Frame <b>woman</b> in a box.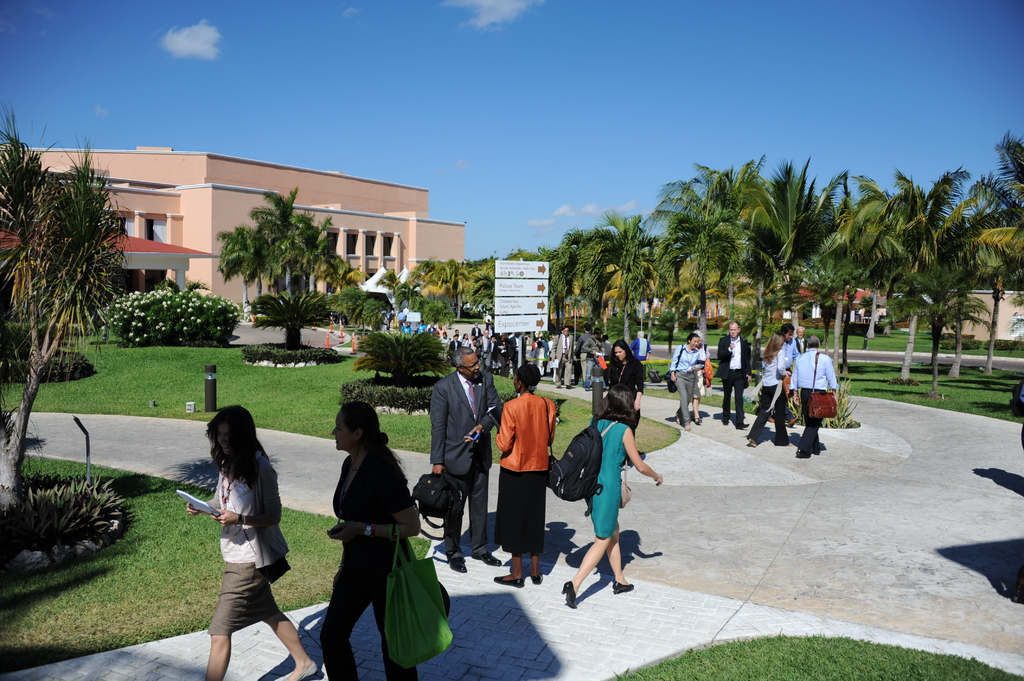
[x1=601, y1=338, x2=648, y2=409].
